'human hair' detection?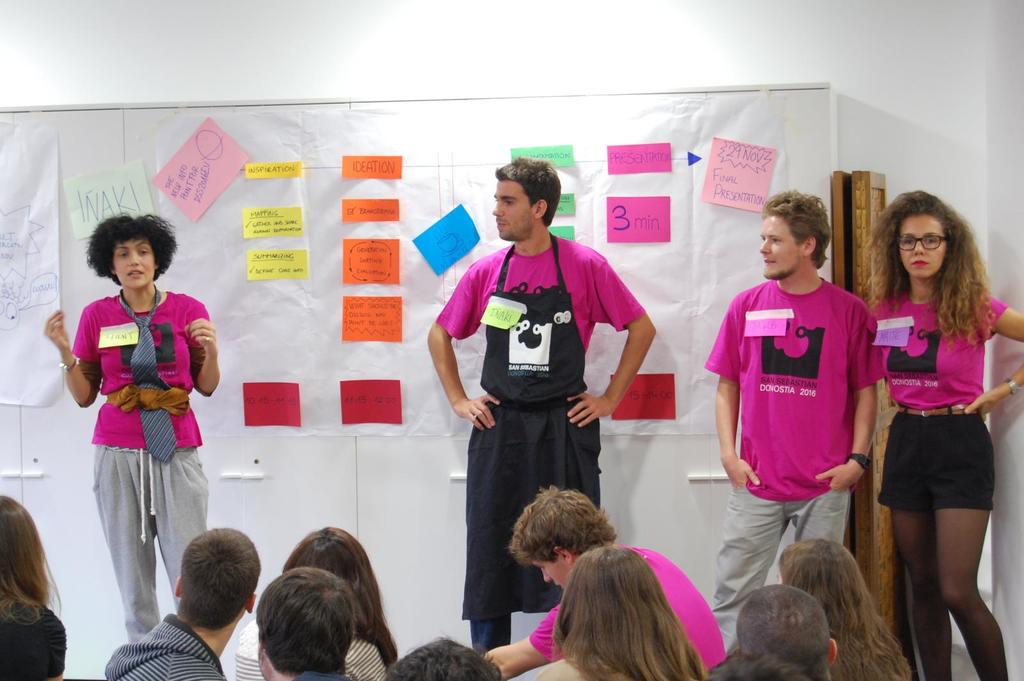
(762,189,833,272)
